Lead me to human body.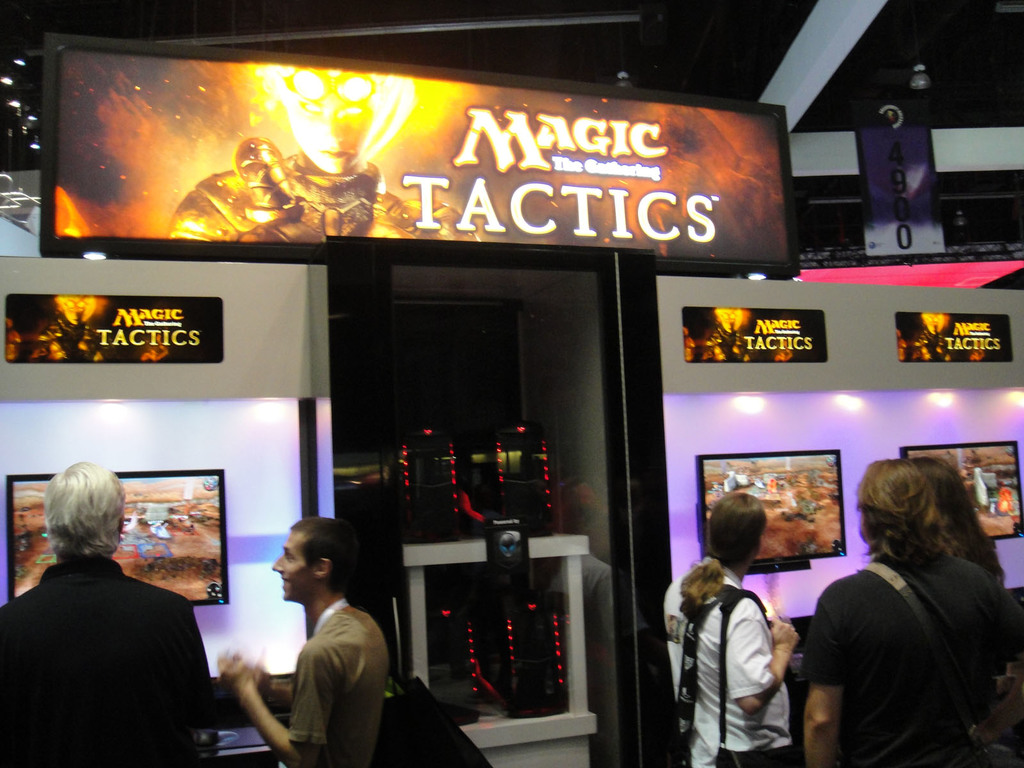
Lead to l=790, t=465, r=1006, b=767.
